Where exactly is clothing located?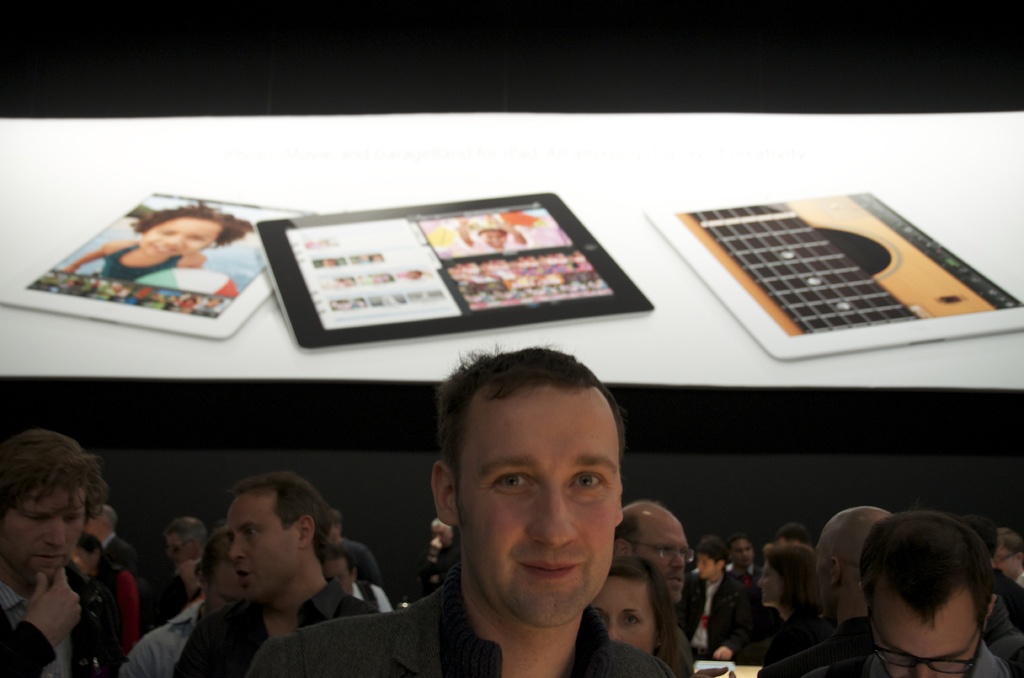
Its bounding box is (x1=121, y1=585, x2=212, y2=674).
